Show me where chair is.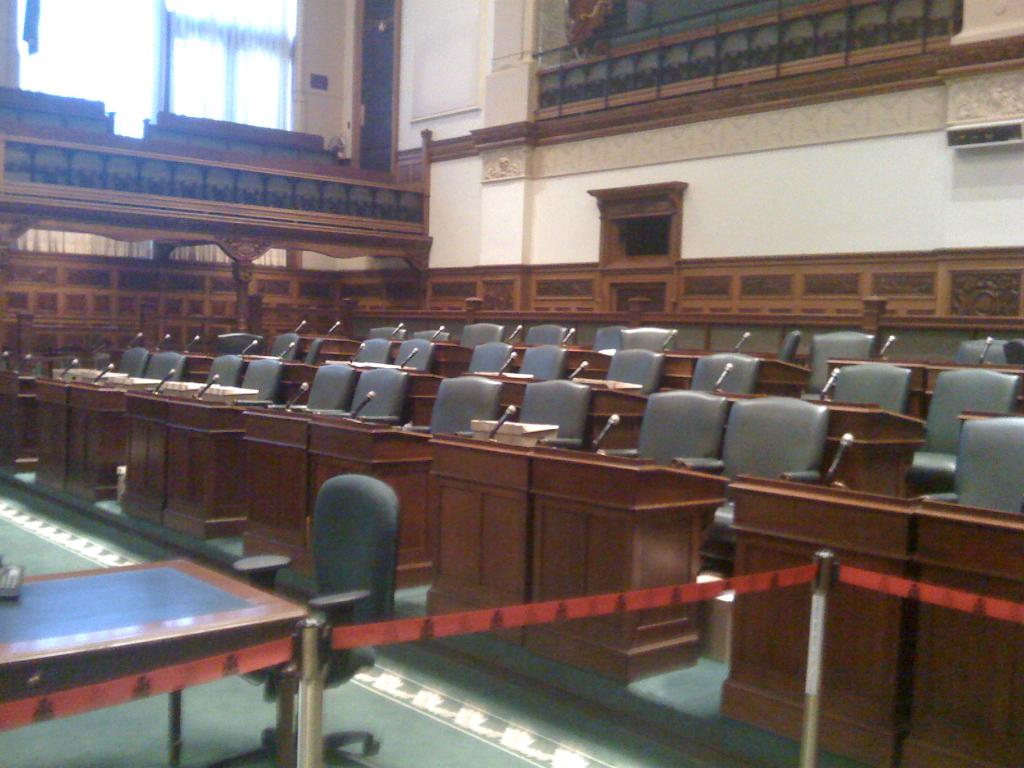
chair is at (207, 356, 245, 388).
